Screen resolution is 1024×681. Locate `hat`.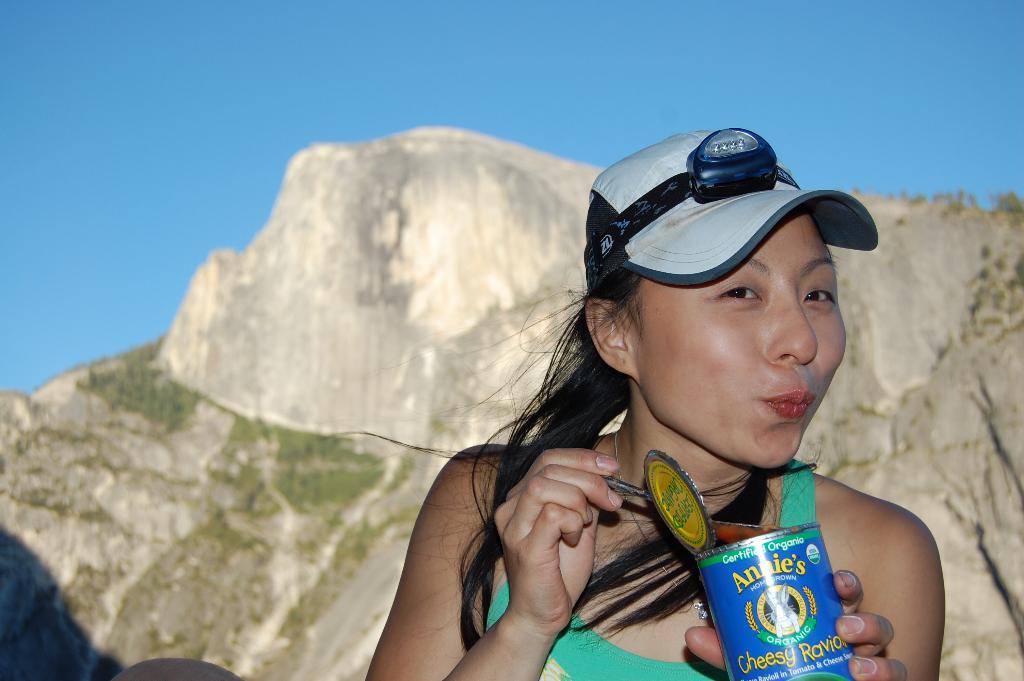
{"left": 588, "top": 126, "right": 876, "bottom": 288}.
